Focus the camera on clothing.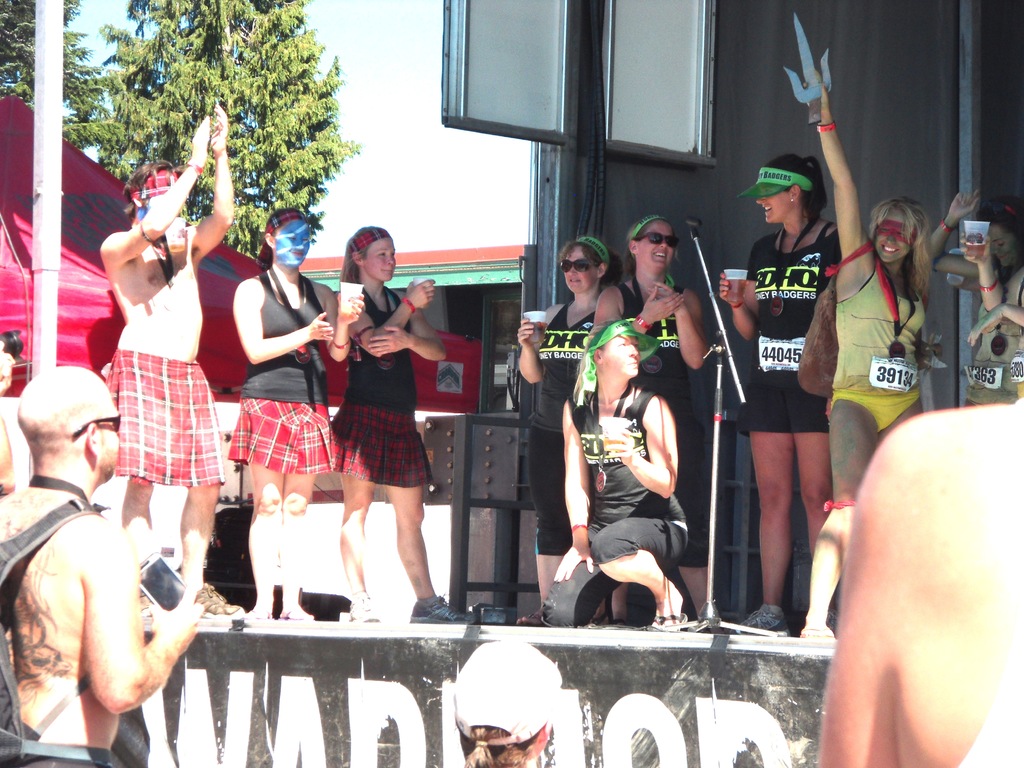
Focus region: box(750, 232, 842, 436).
